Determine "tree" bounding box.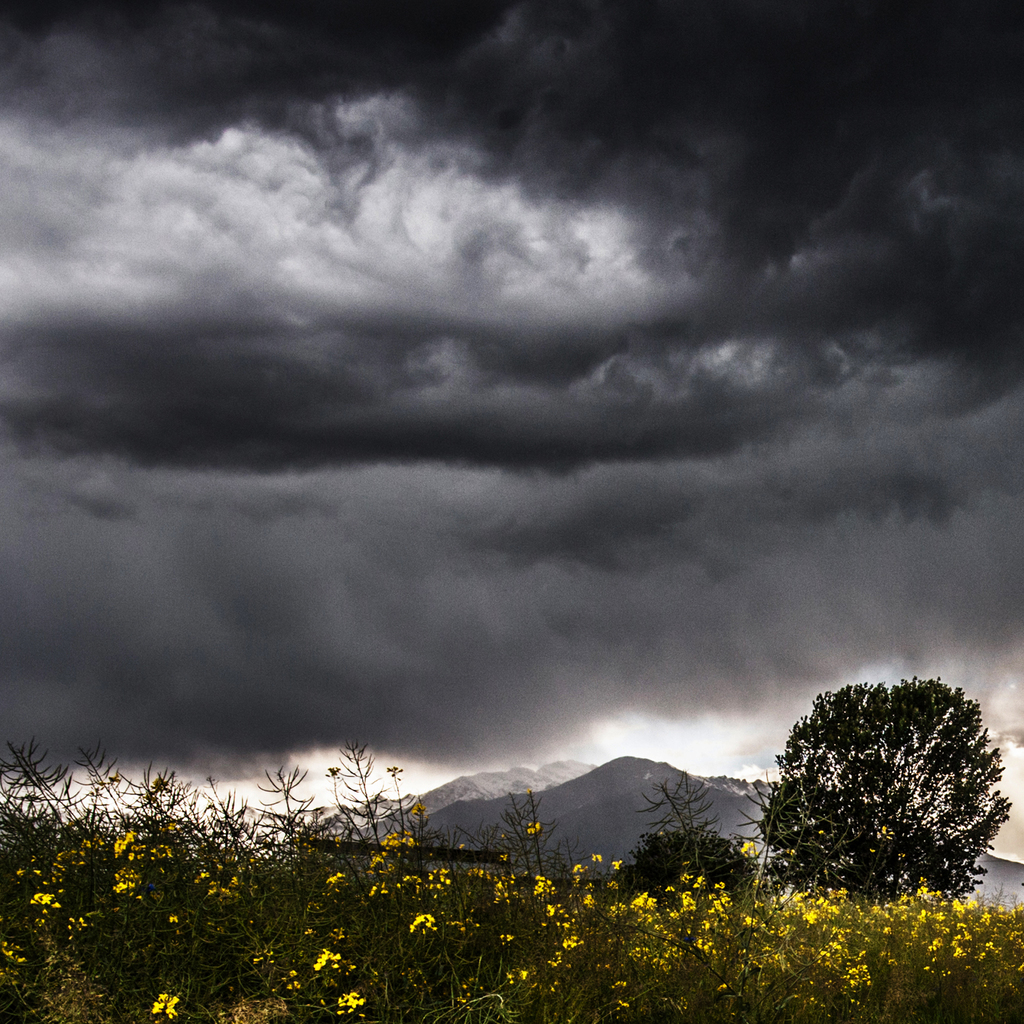
Determined: {"x1": 762, "y1": 668, "x2": 1000, "y2": 915}.
